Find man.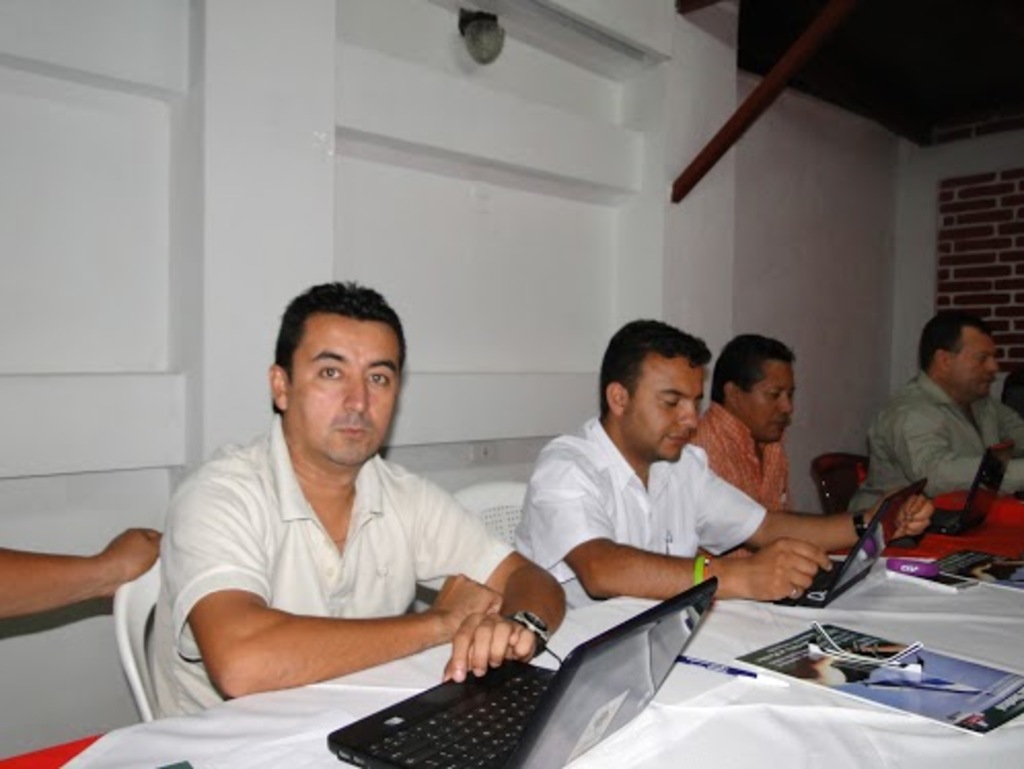
locate(679, 331, 794, 514).
